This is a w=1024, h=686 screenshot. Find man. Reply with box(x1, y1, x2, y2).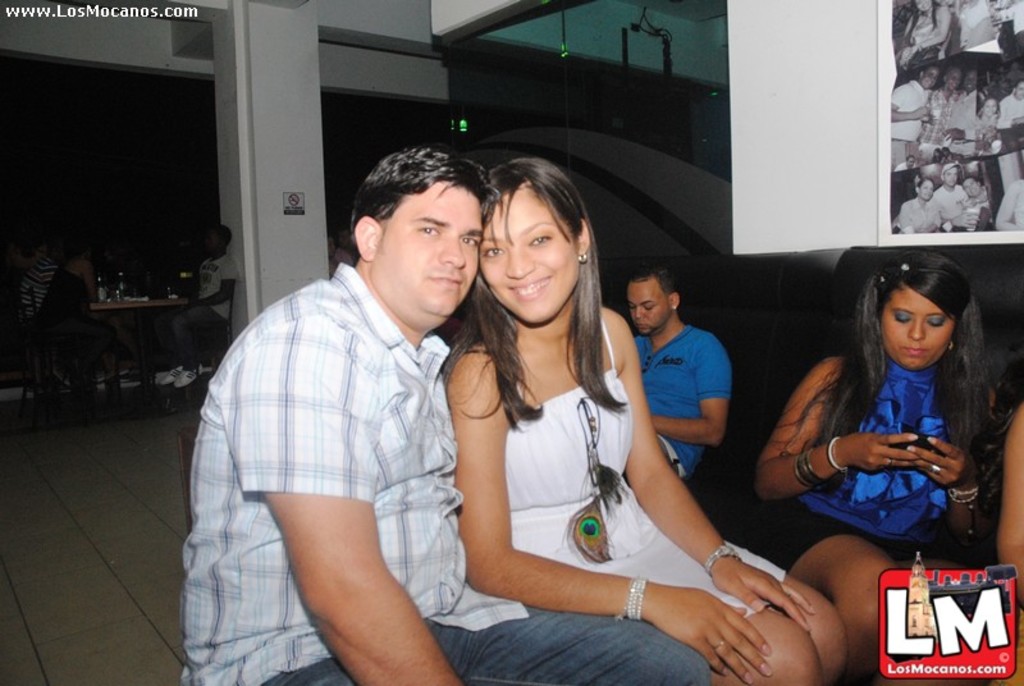
box(253, 138, 648, 673).
